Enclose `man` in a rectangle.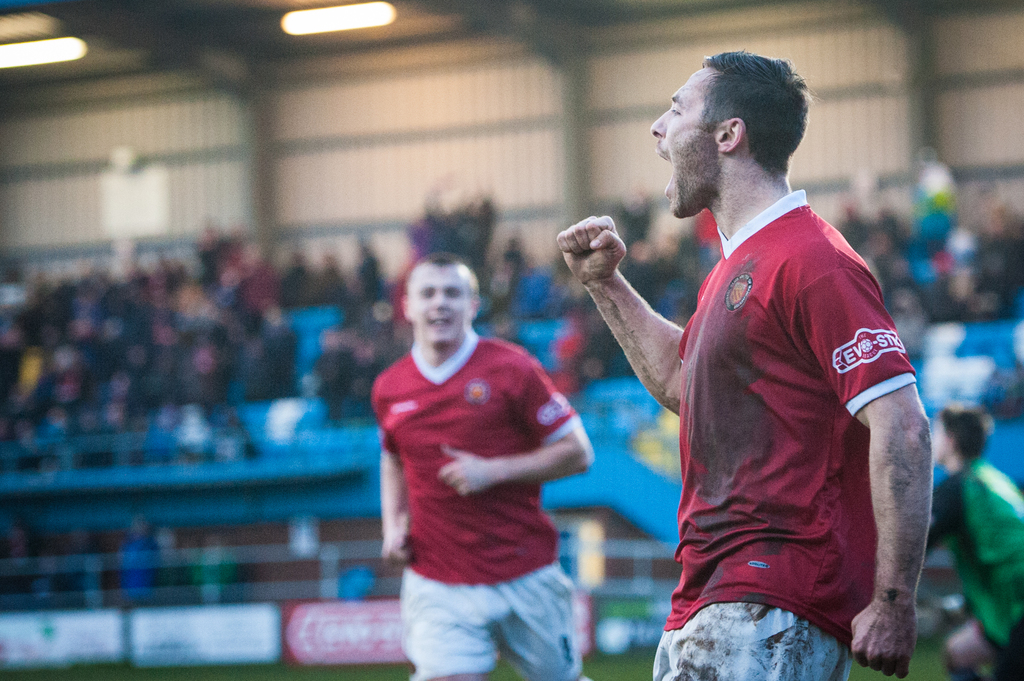
rect(369, 254, 596, 680).
